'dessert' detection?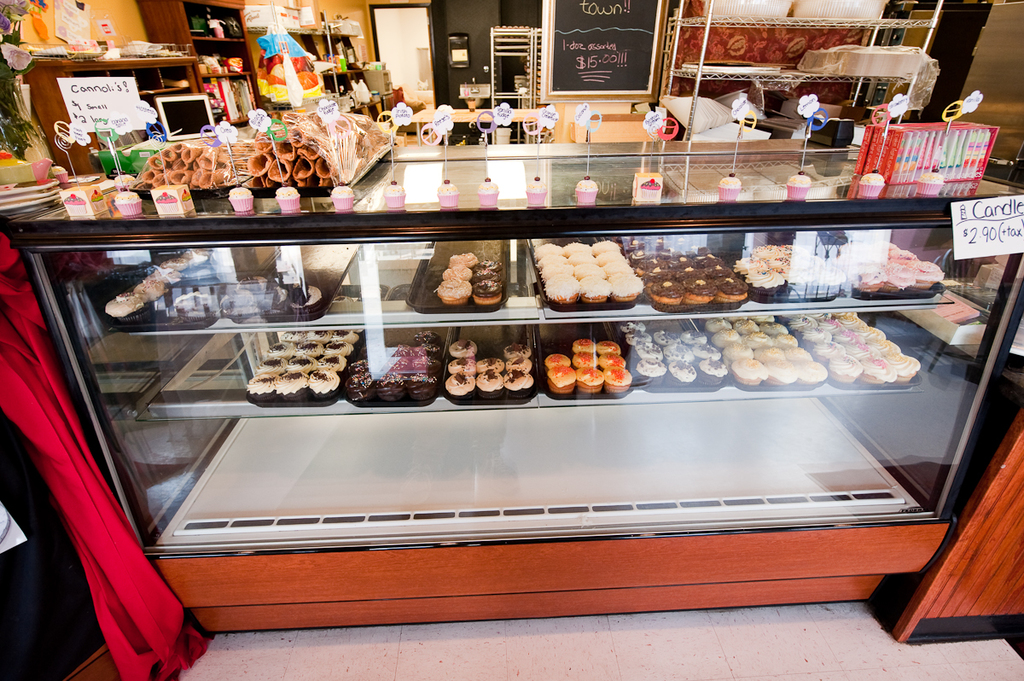
(left=467, top=278, right=503, bottom=302)
